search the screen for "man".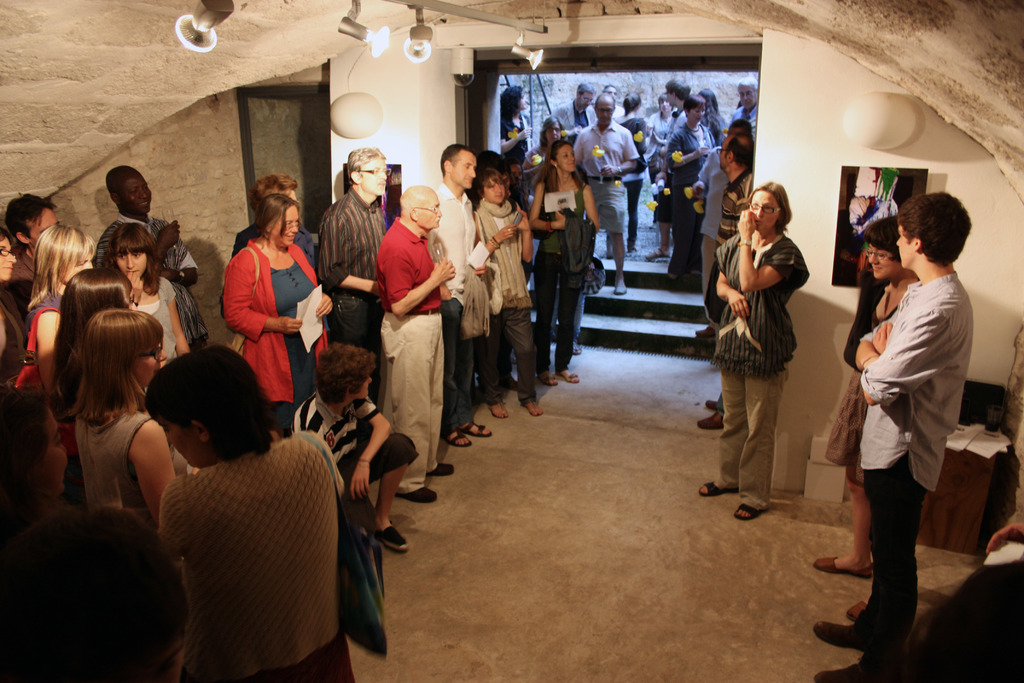
Found at l=435, t=142, r=492, b=441.
